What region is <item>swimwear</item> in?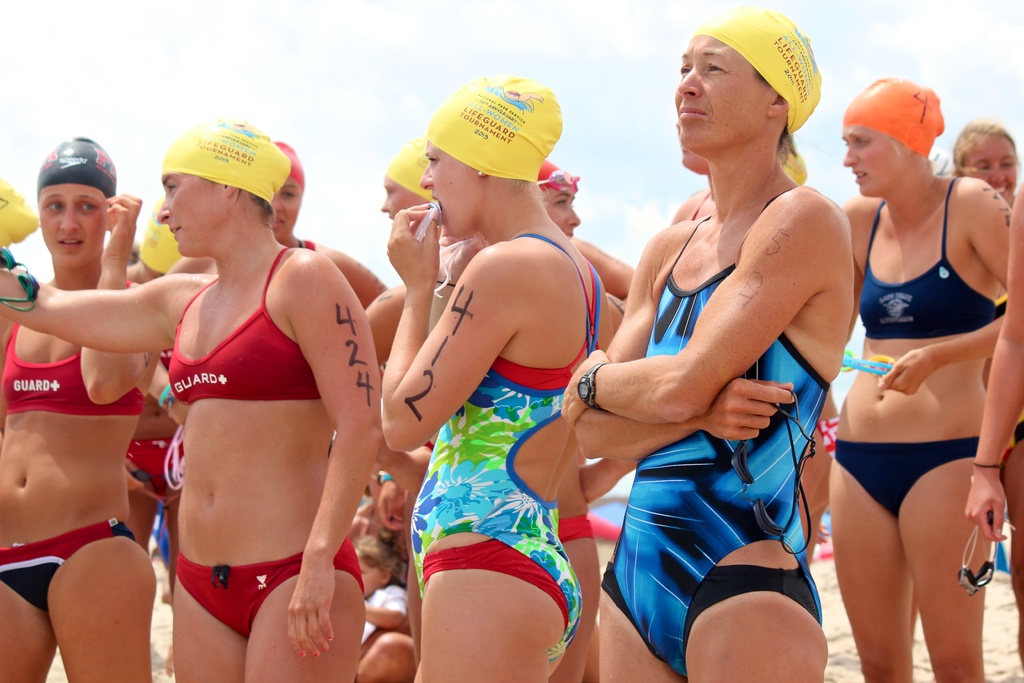
{"x1": 0, "y1": 318, "x2": 147, "y2": 418}.
